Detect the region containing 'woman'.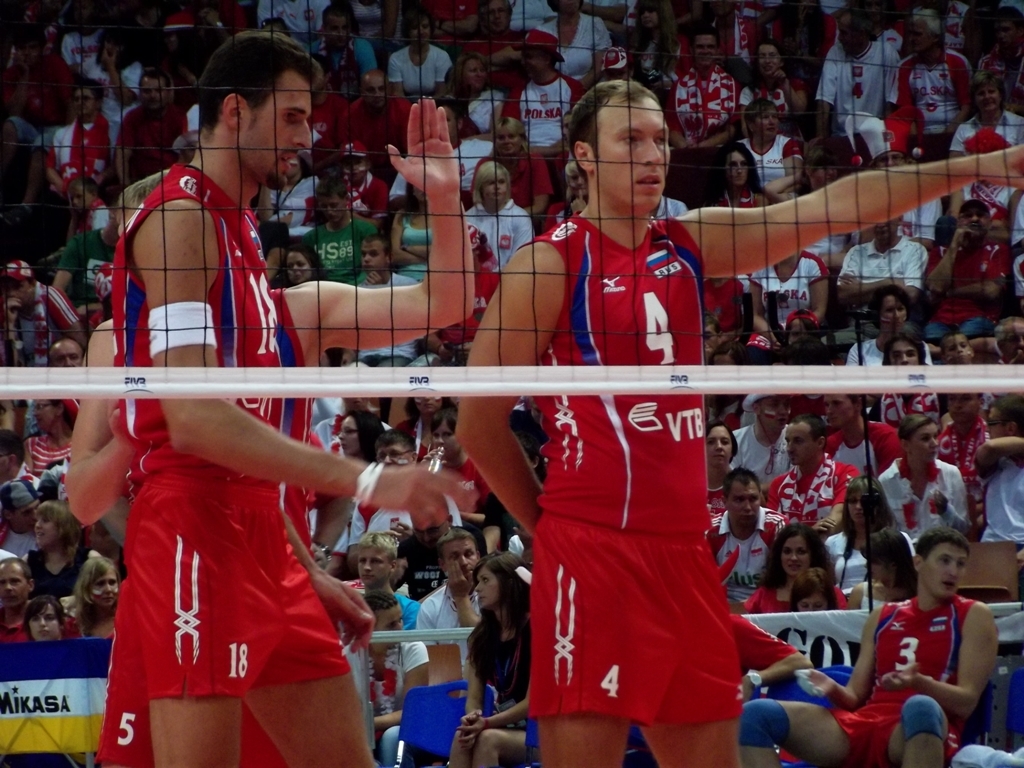
(383,10,455,104).
